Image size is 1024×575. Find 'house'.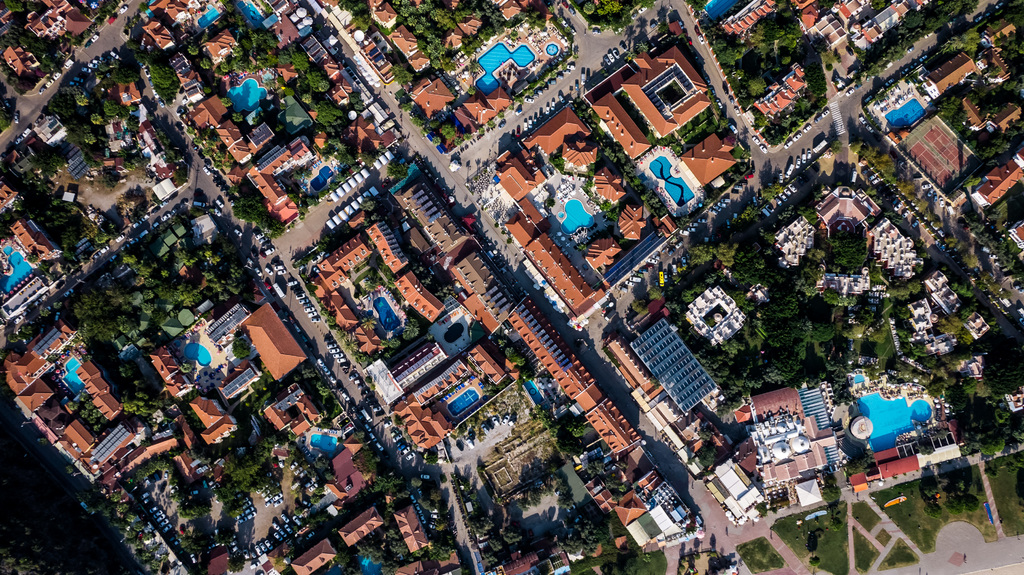
<box>621,47,715,138</box>.
